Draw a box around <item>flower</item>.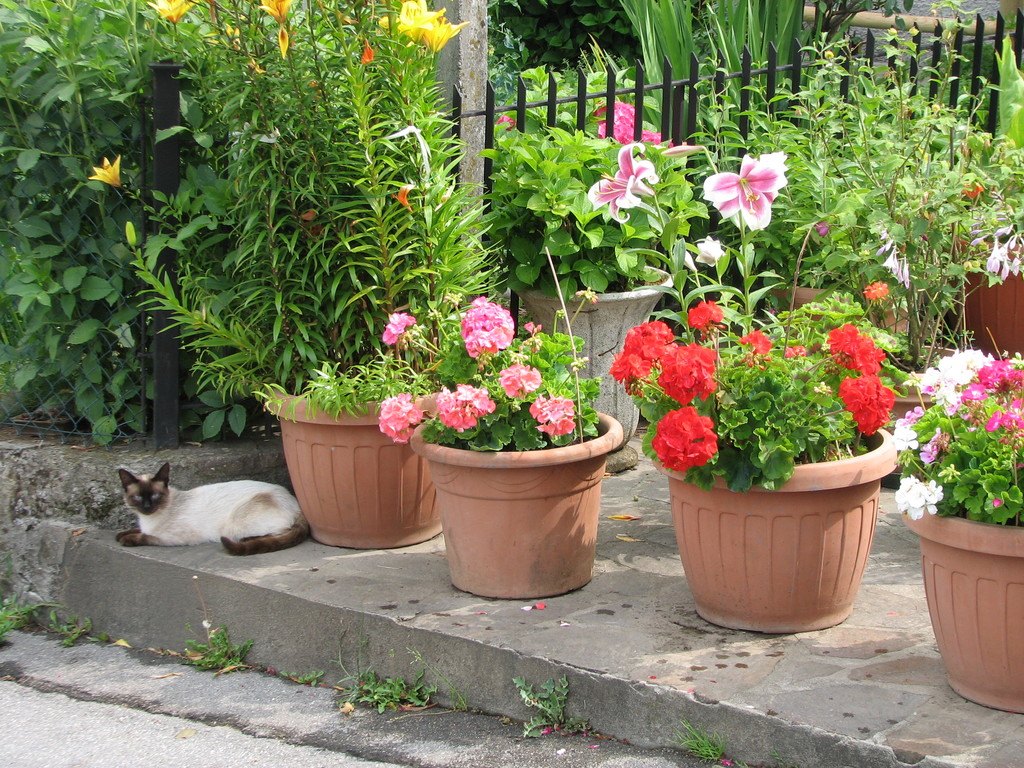
648/406/718/470.
